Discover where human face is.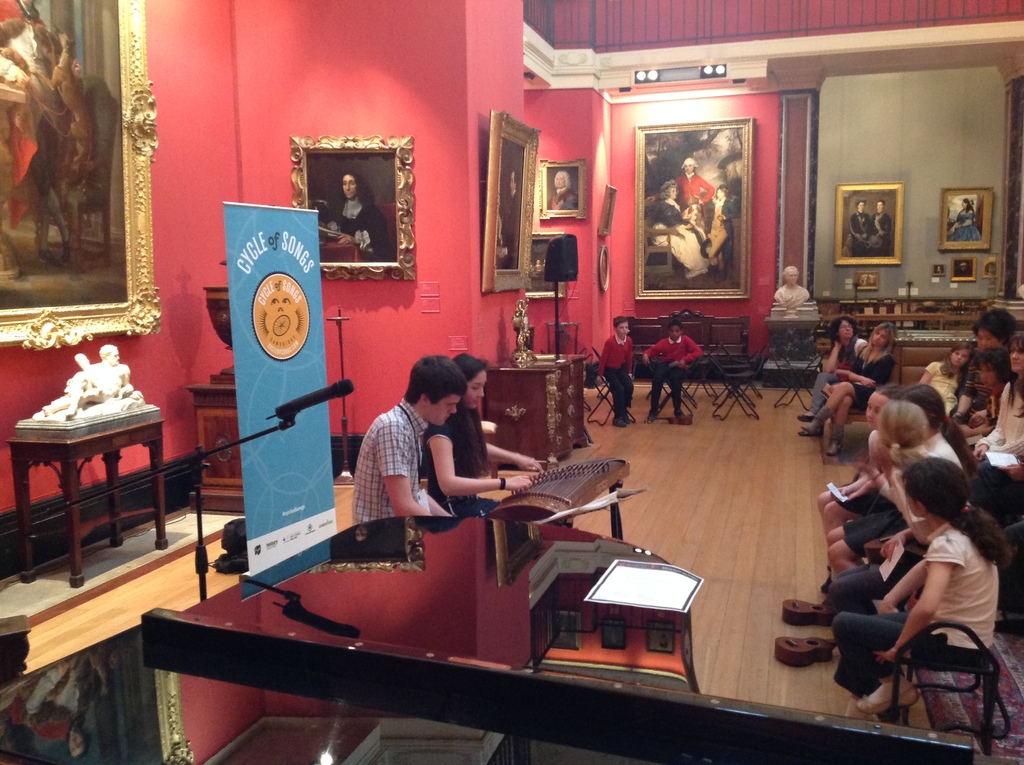
Discovered at left=978, top=362, right=1004, bottom=384.
